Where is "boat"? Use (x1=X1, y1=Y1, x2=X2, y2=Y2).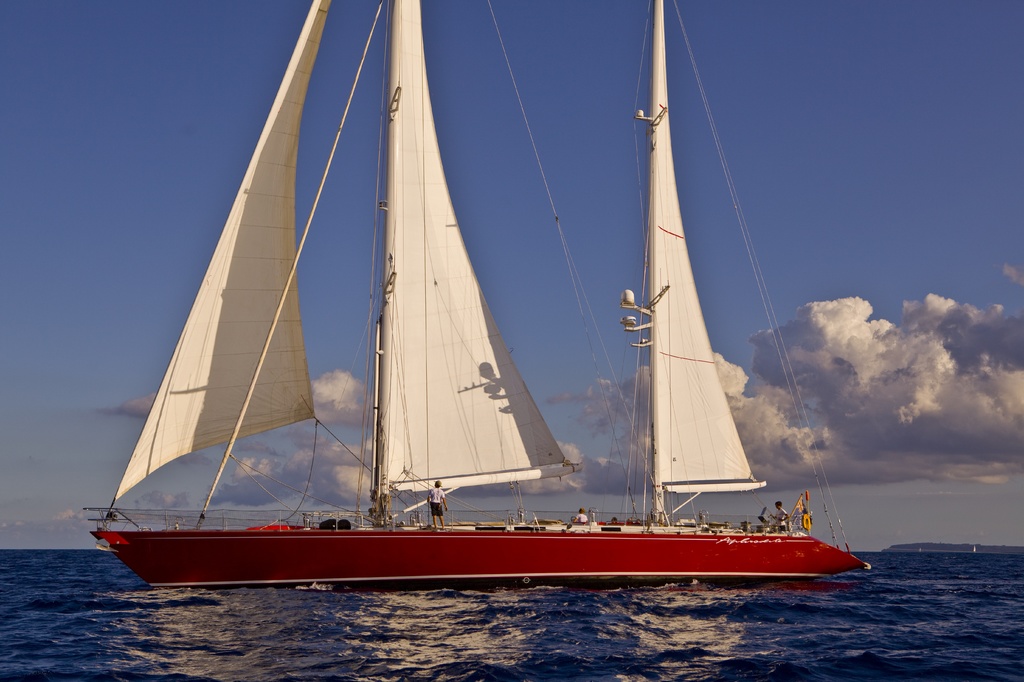
(x1=68, y1=29, x2=893, y2=623).
